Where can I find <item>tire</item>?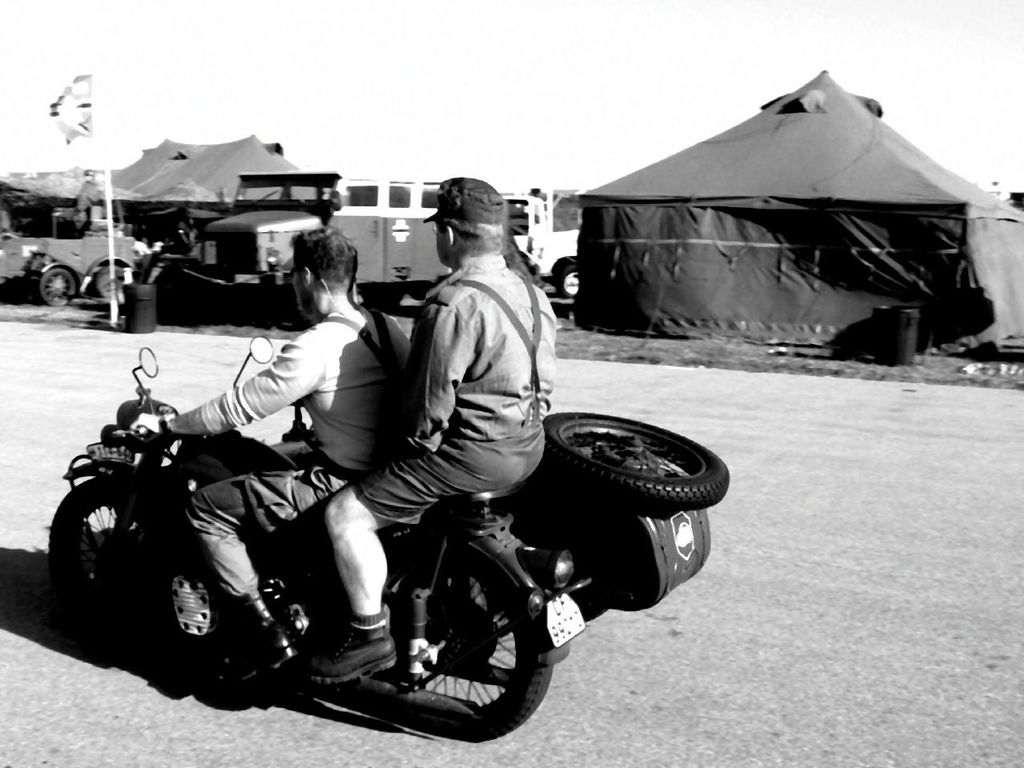
You can find it at bbox=(49, 471, 146, 646).
